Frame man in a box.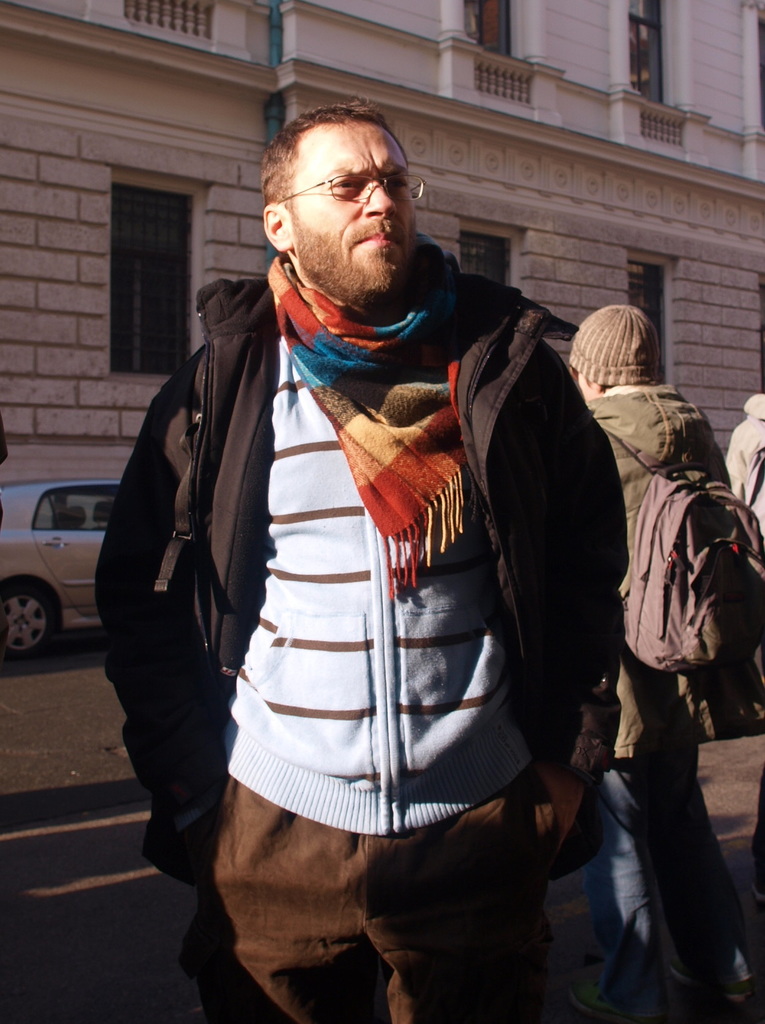
left=137, top=84, right=648, bottom=1002.
